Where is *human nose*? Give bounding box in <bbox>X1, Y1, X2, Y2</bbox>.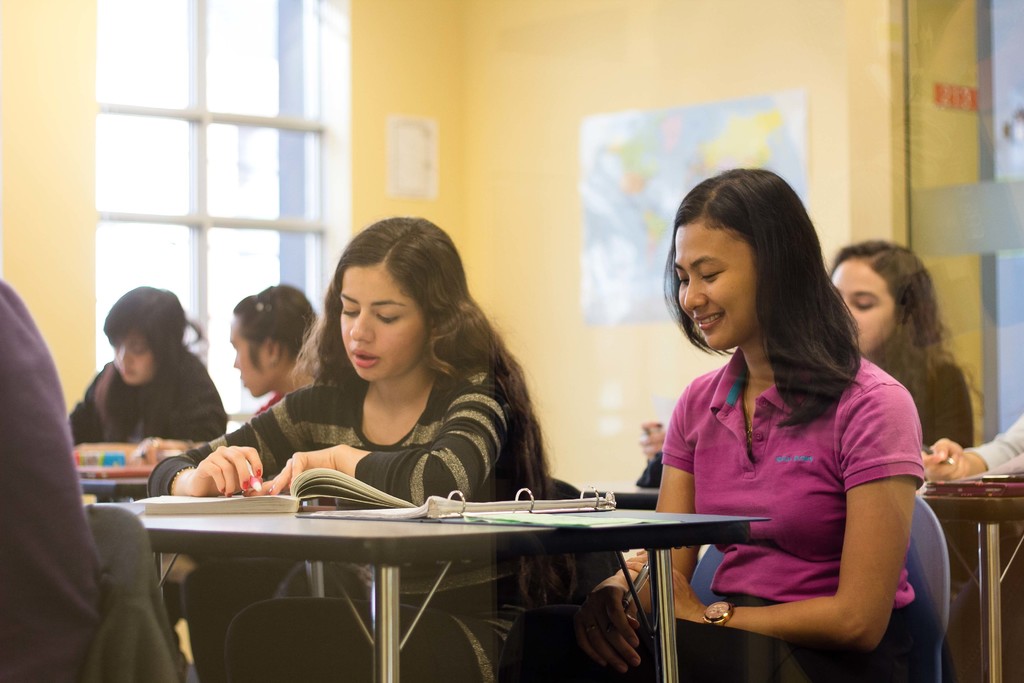
<bbox>115, 340, 129, 364</bbox>.
